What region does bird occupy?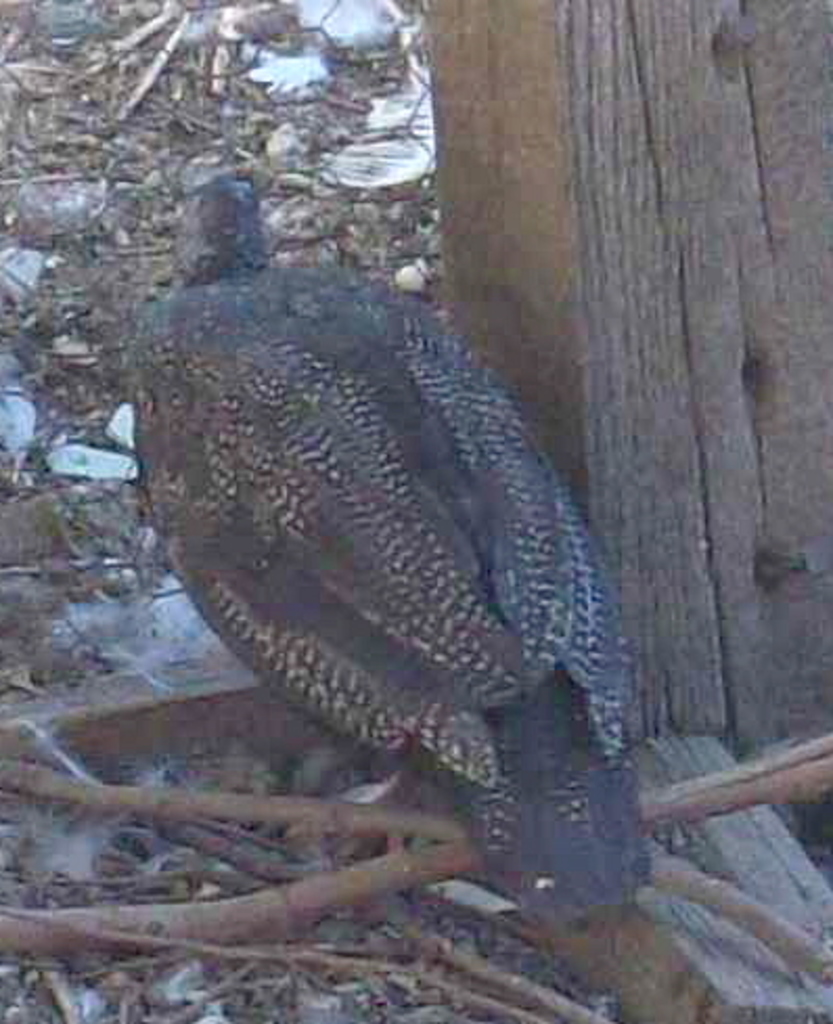
{"left": 100, "top": 157, "right": 668, "bottom": 938}.
